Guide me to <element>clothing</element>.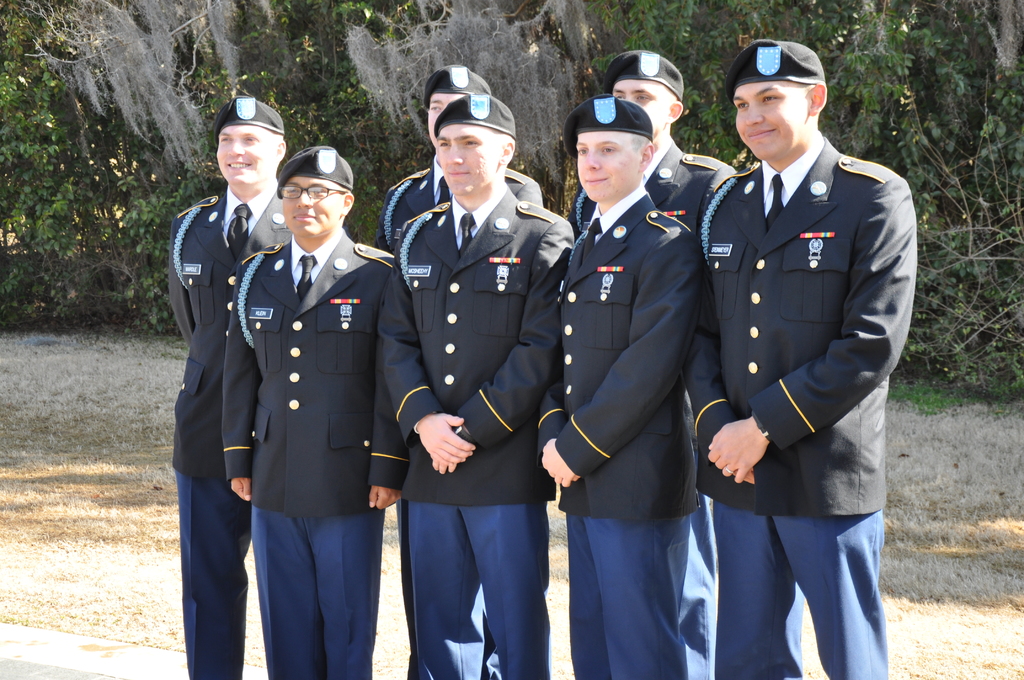
Guidance: {"x1": 216, "y1": 227, "x2": 399, "y2": 679}.
